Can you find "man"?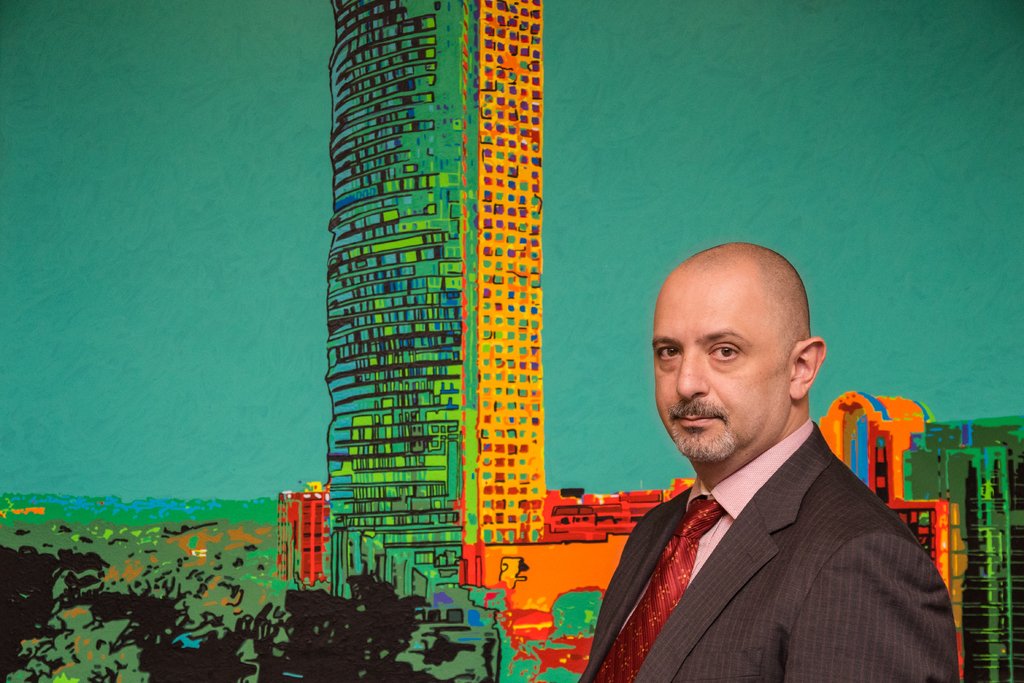
Yes, bounding box: rect(566, 249, 956, 682).
